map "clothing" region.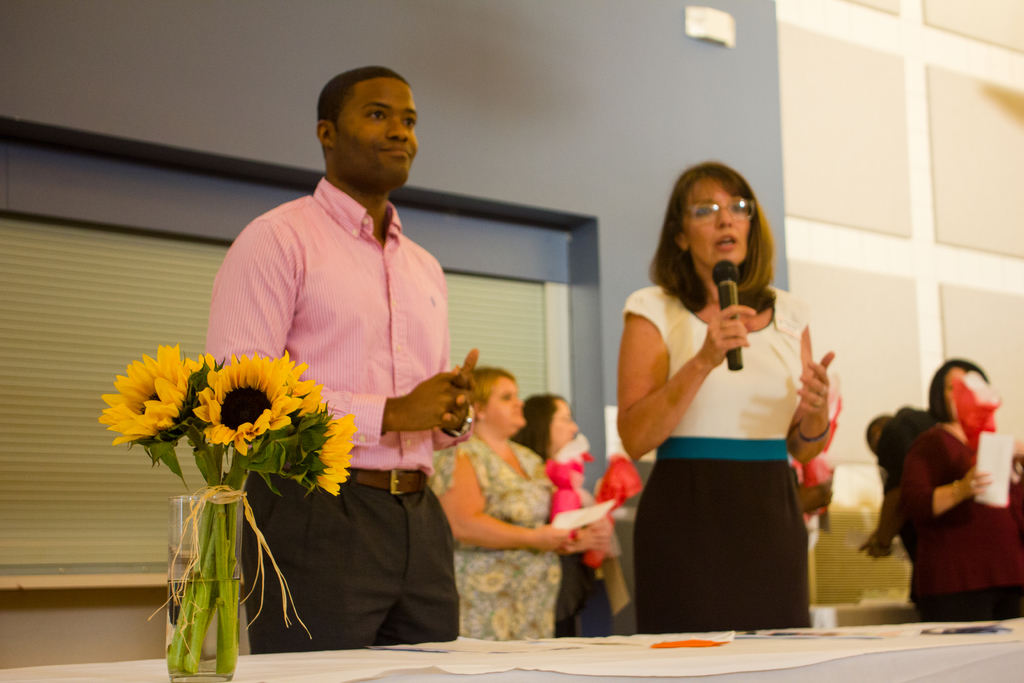
Mapped to box=[434, 425, 579, 641].
